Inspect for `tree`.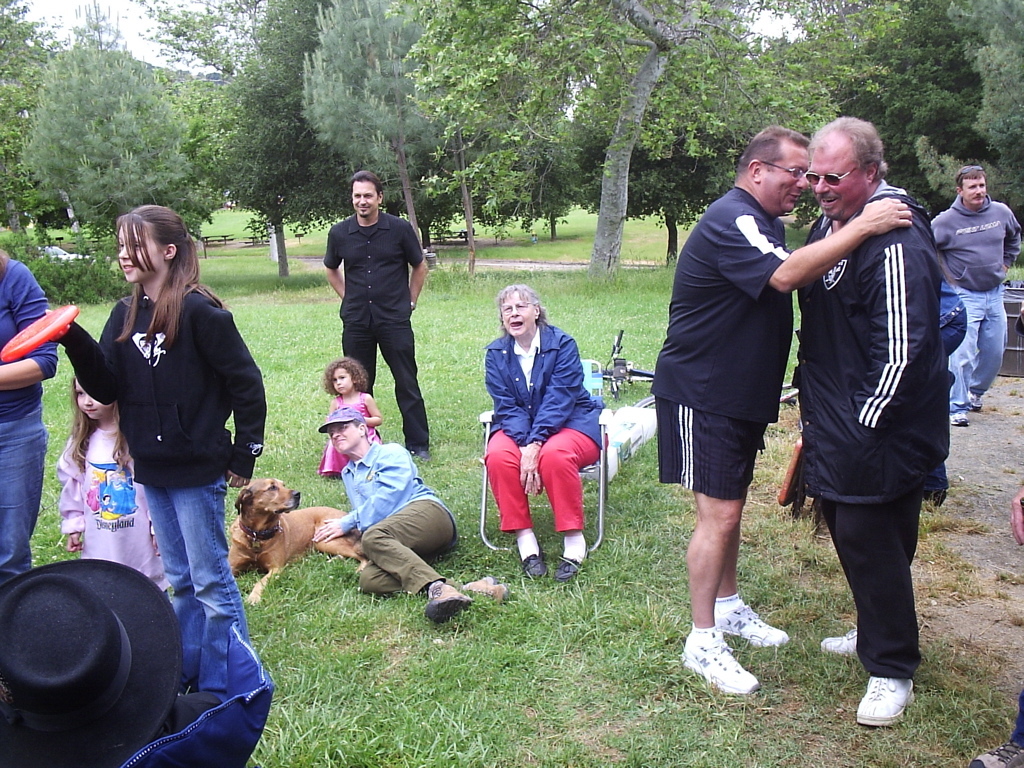
Inspection: bbox(33, 0, 217, 239).
